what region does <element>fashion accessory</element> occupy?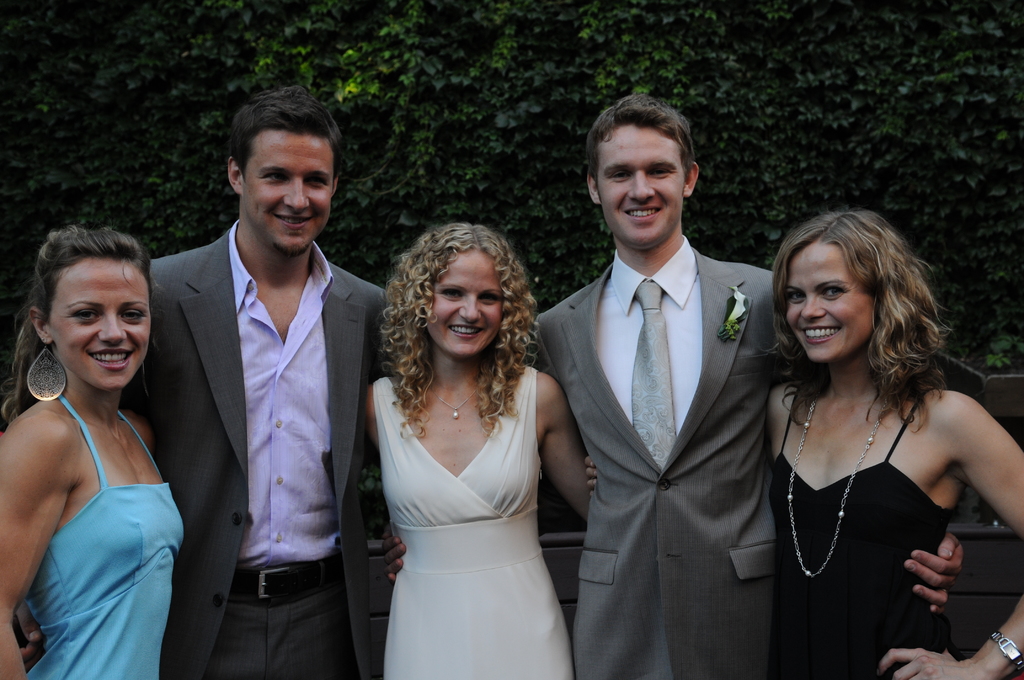
region(229, 551, 340, 596).
